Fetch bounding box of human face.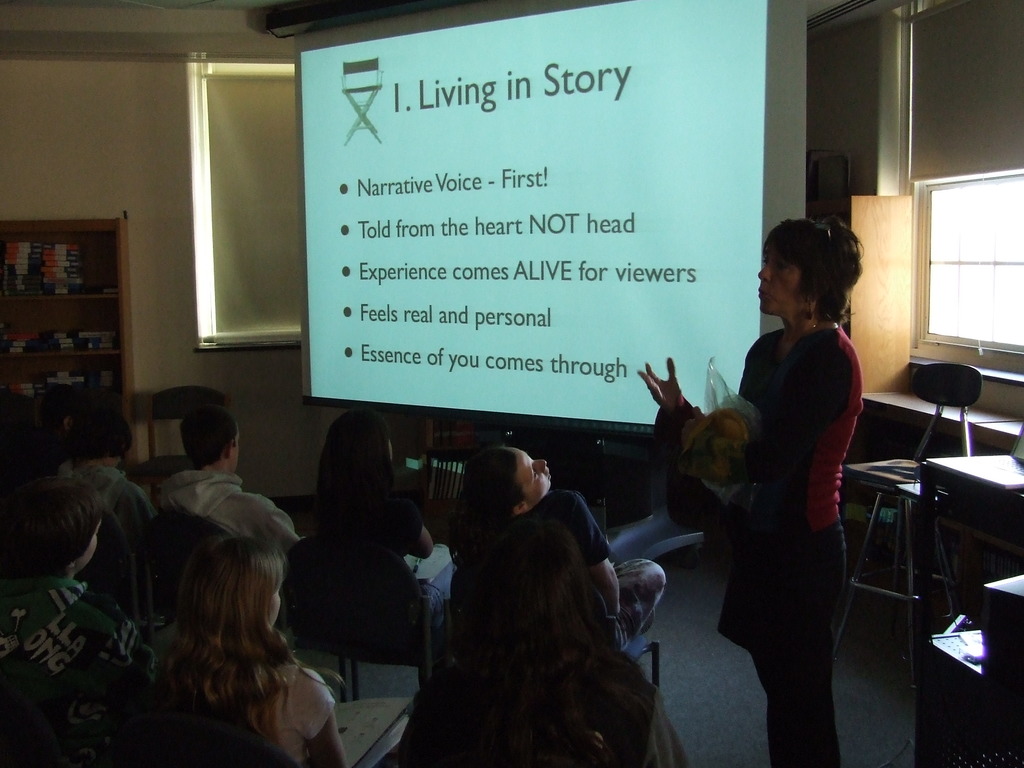
Bbox: 518 451 555 502.
